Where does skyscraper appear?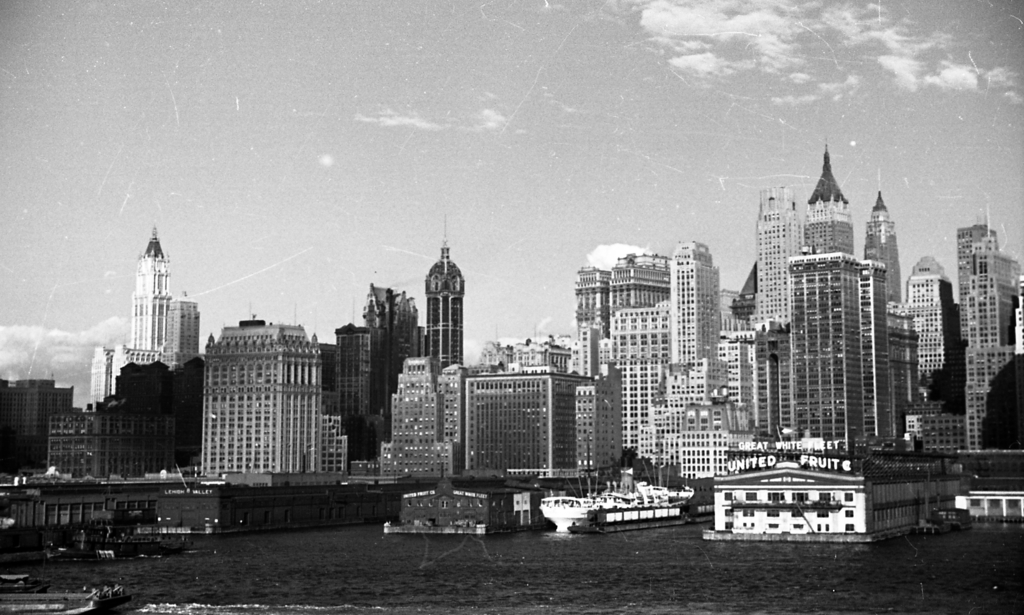
Appears at Rect(92, 344, 133, 400).
